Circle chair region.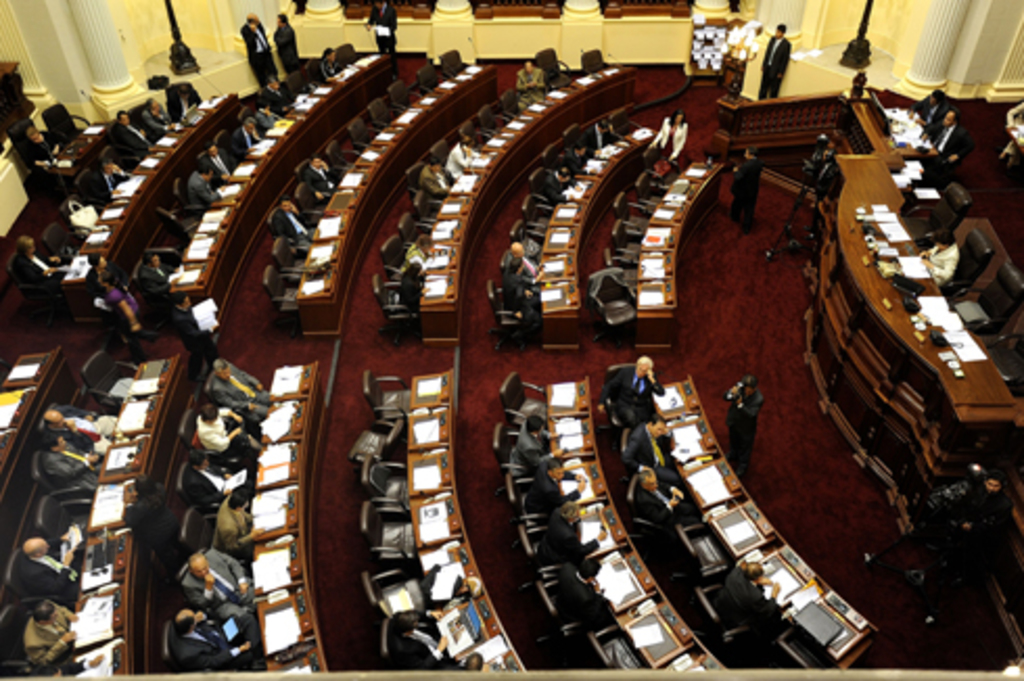
Region: box=[623, 470, 660, 531].
